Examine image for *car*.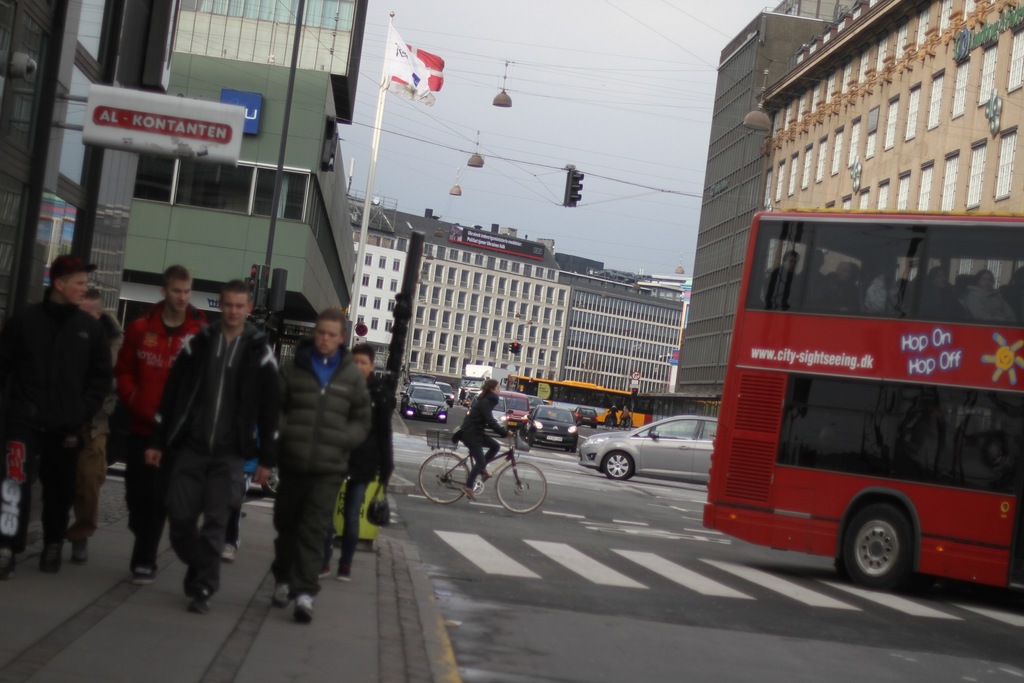
Examination result: box(397, 381, 445, 418).
